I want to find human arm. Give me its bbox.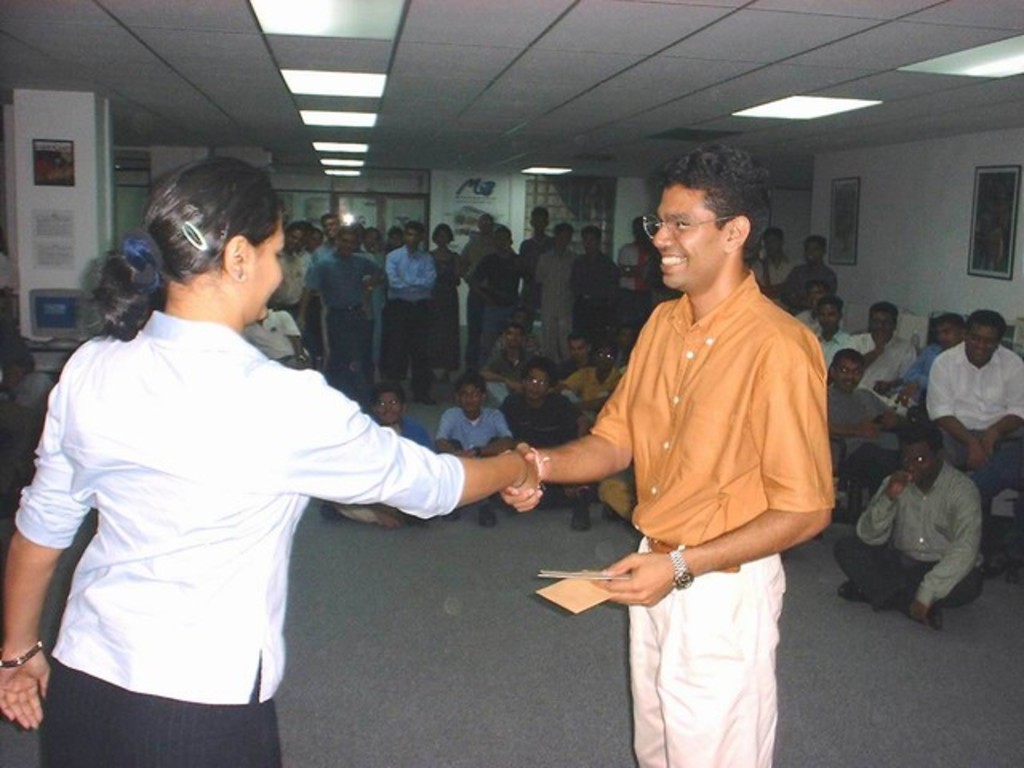
pyautogui.locateOnScreen(358, 254, 389, 290).
